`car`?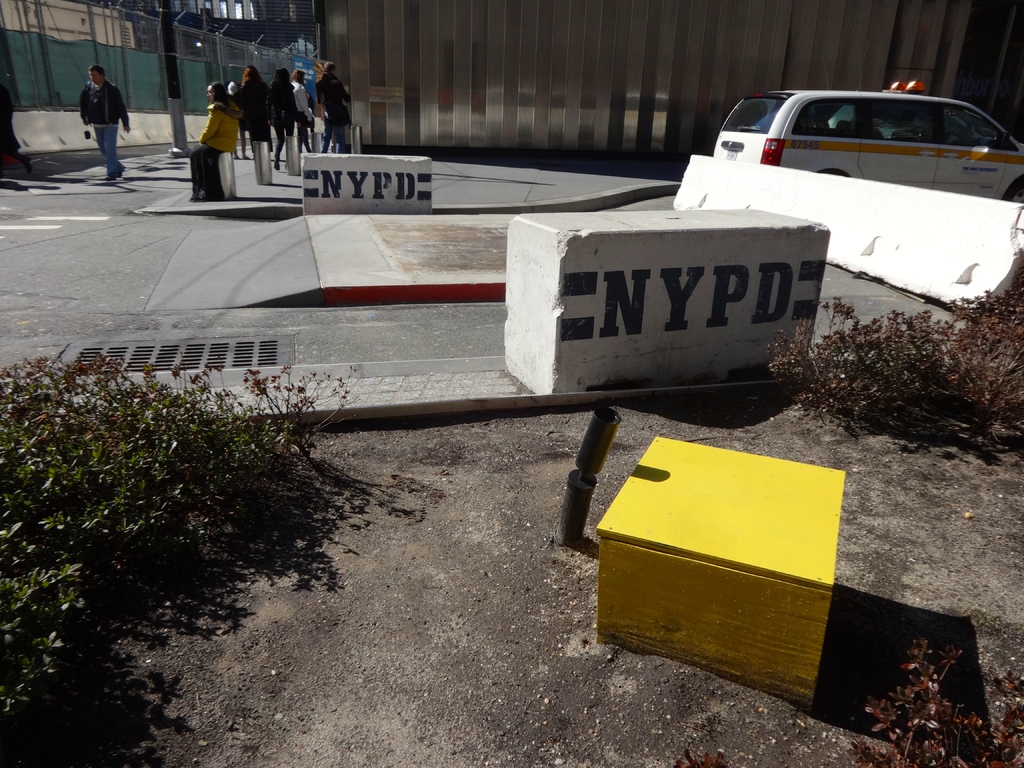
box(717, 82, 1023, 201)
